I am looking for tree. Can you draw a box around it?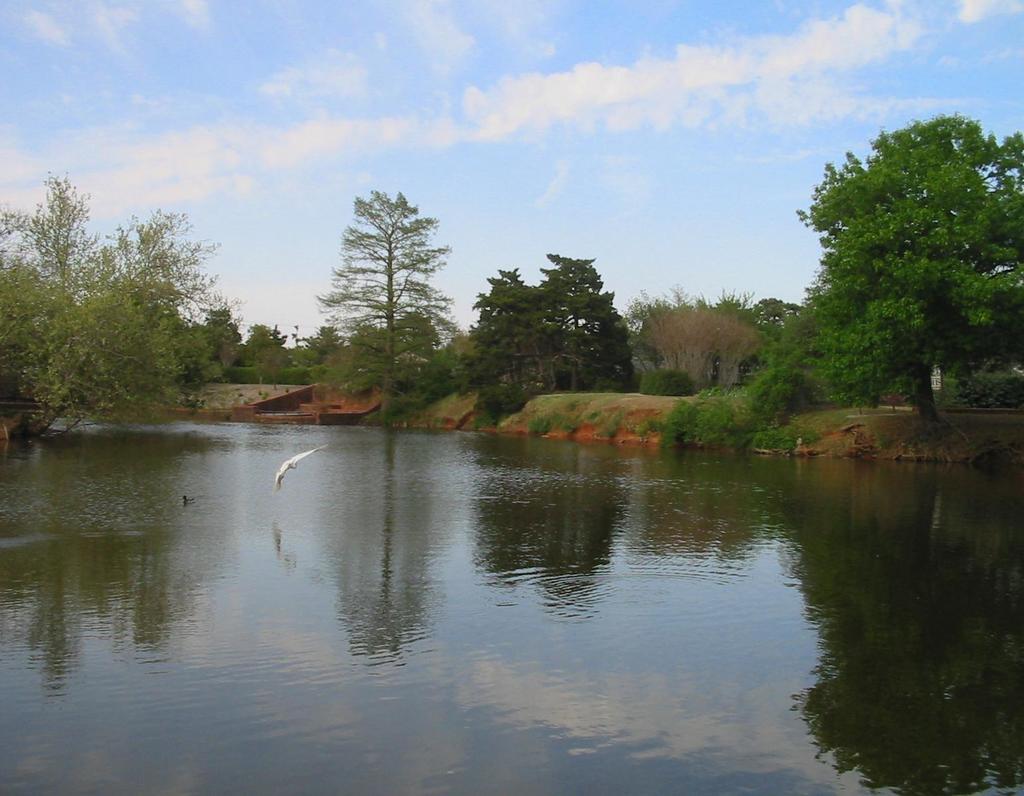
Sure, the bounding box is (left=310, top=189, right=459, bottom=419).
